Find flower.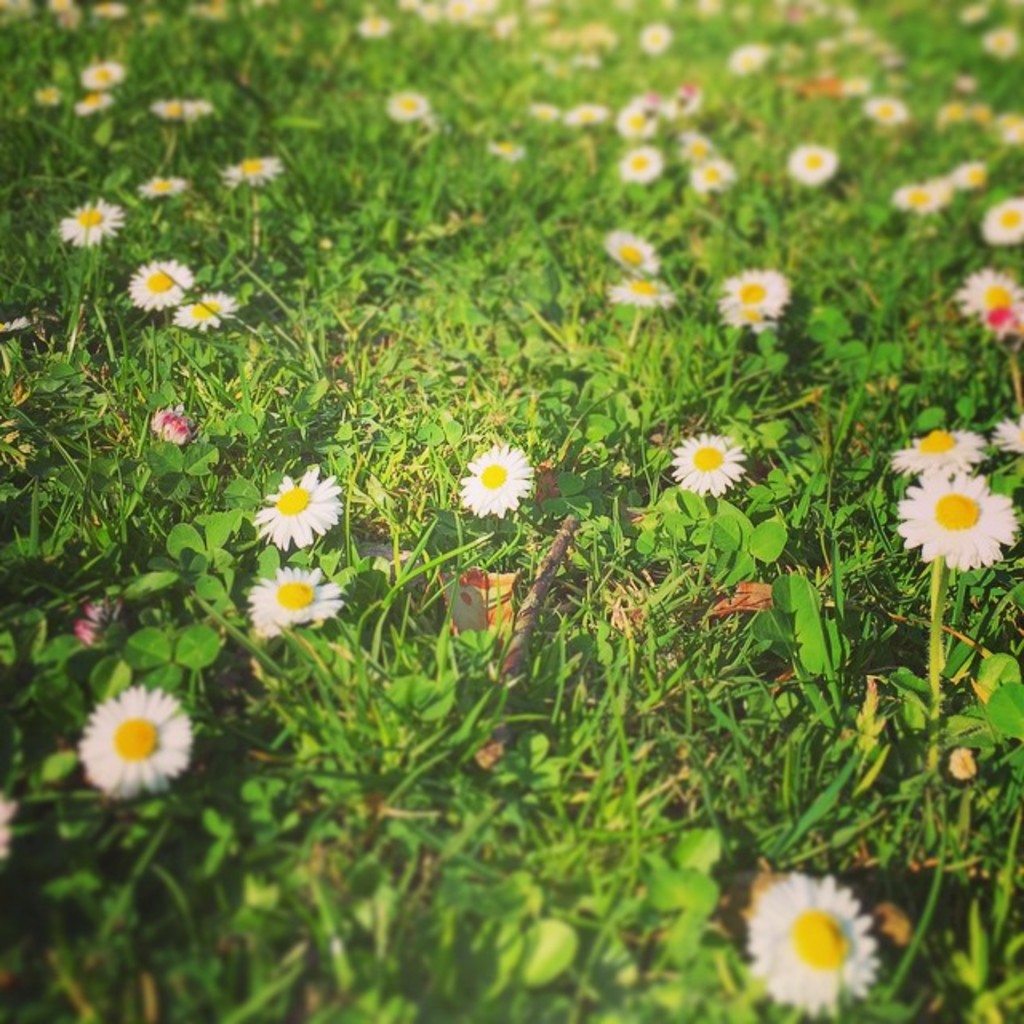
{"left": 603, "top": 275, "right": 678, "bottom": 312}.
